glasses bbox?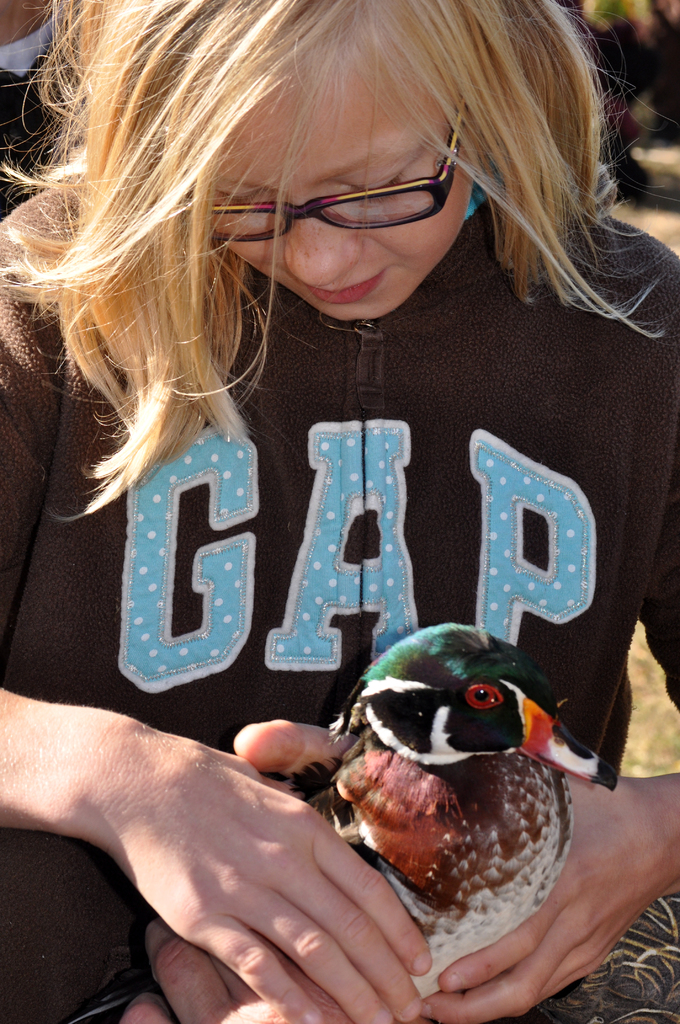
bbox(223, 147, 494, 236)
